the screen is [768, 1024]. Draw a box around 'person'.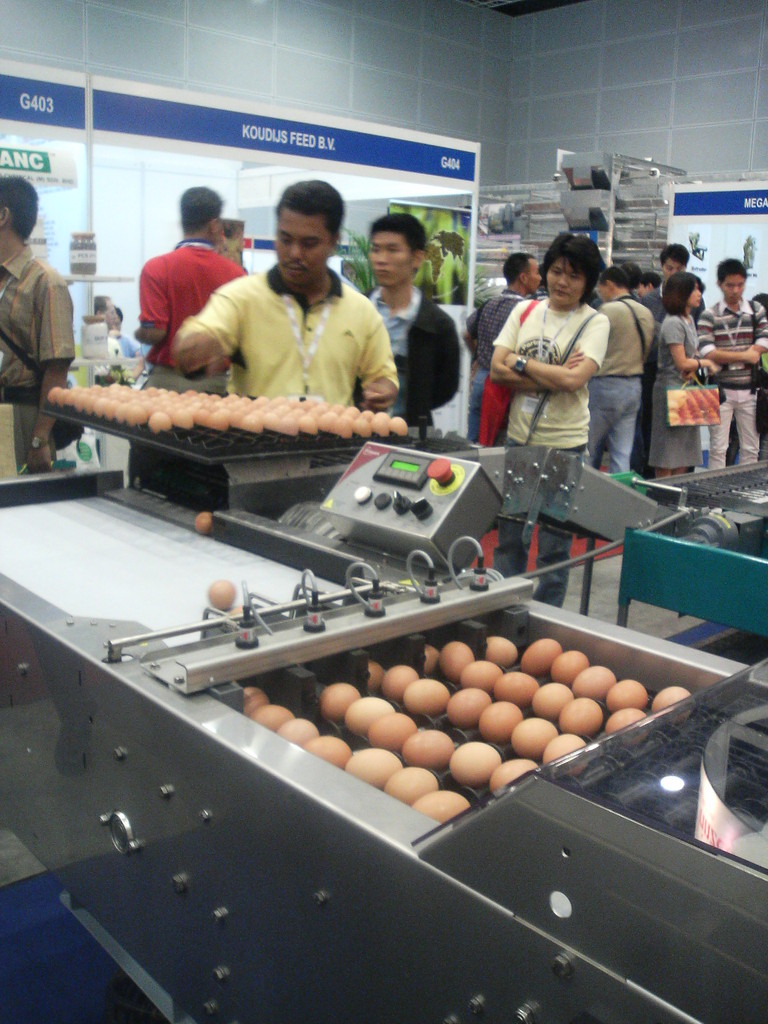
bbox(153, 159, 412, 442).
